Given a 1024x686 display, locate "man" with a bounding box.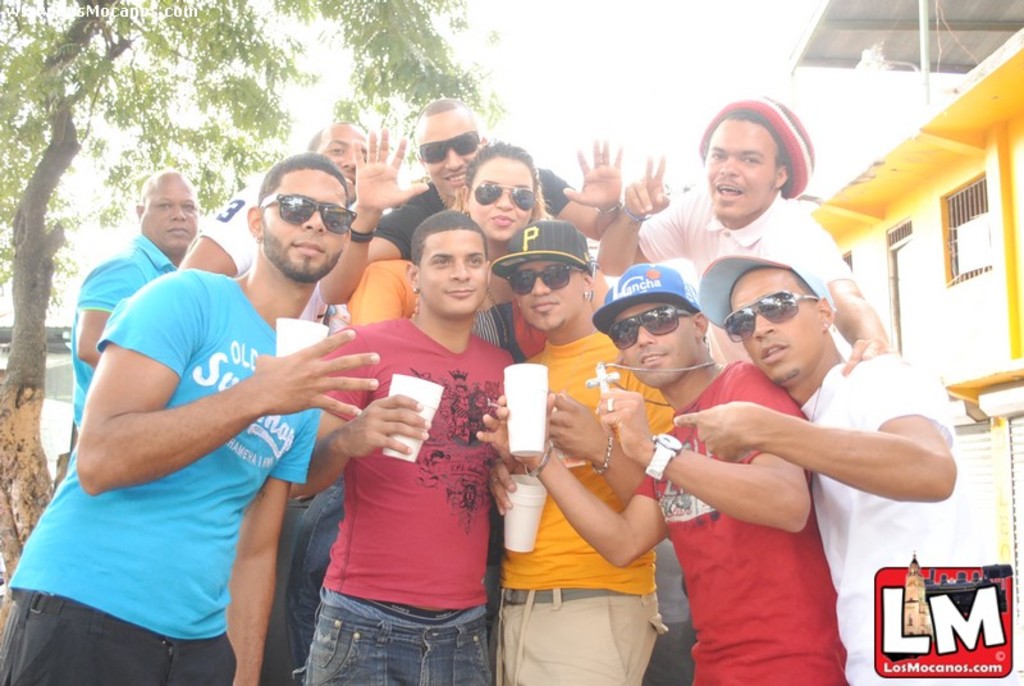
Located: (284, 209, 515, 685).
